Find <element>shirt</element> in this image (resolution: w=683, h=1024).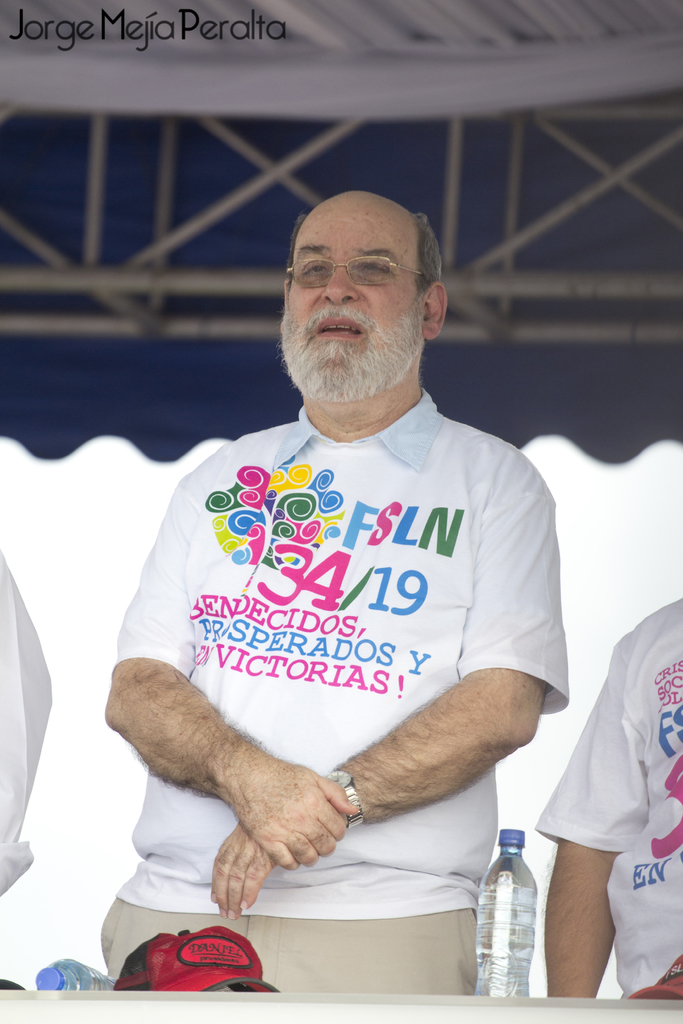
(x1=275, y1=391, x2=442, y2=469).
